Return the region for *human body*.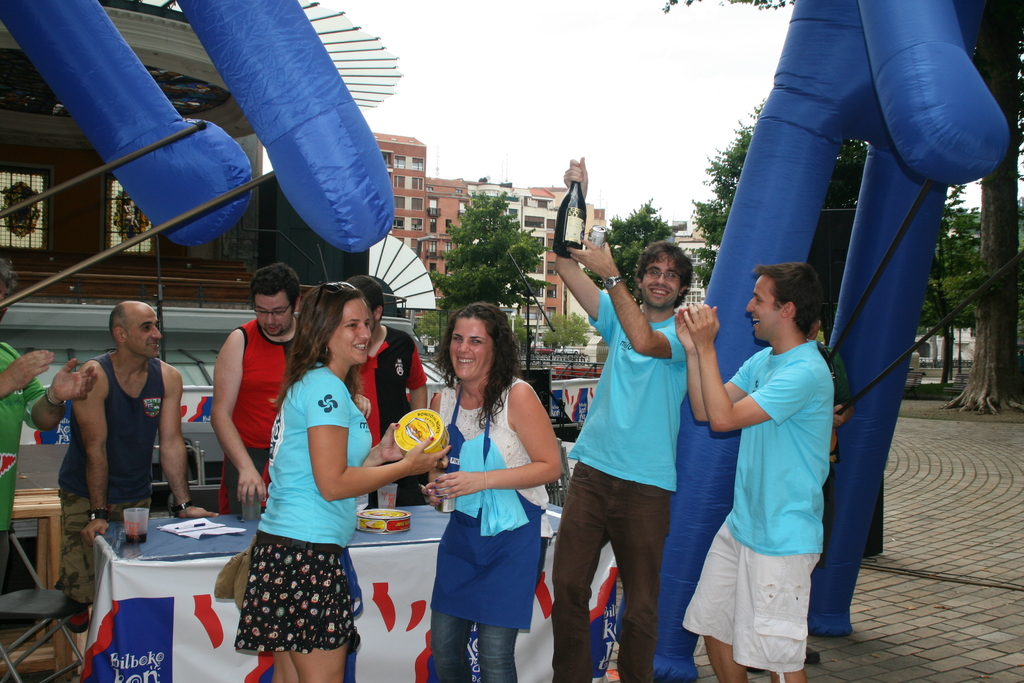
BBox(410, 302, 560, 682).
